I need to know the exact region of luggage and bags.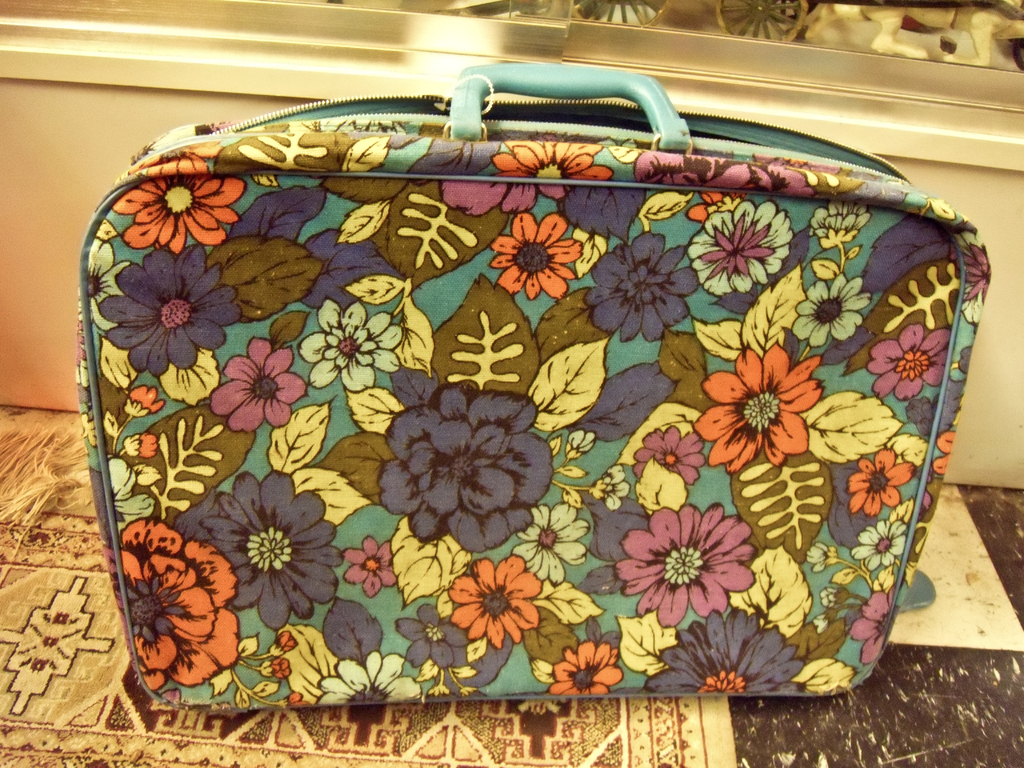
Region: BBox(76, 61, 989, 701).
